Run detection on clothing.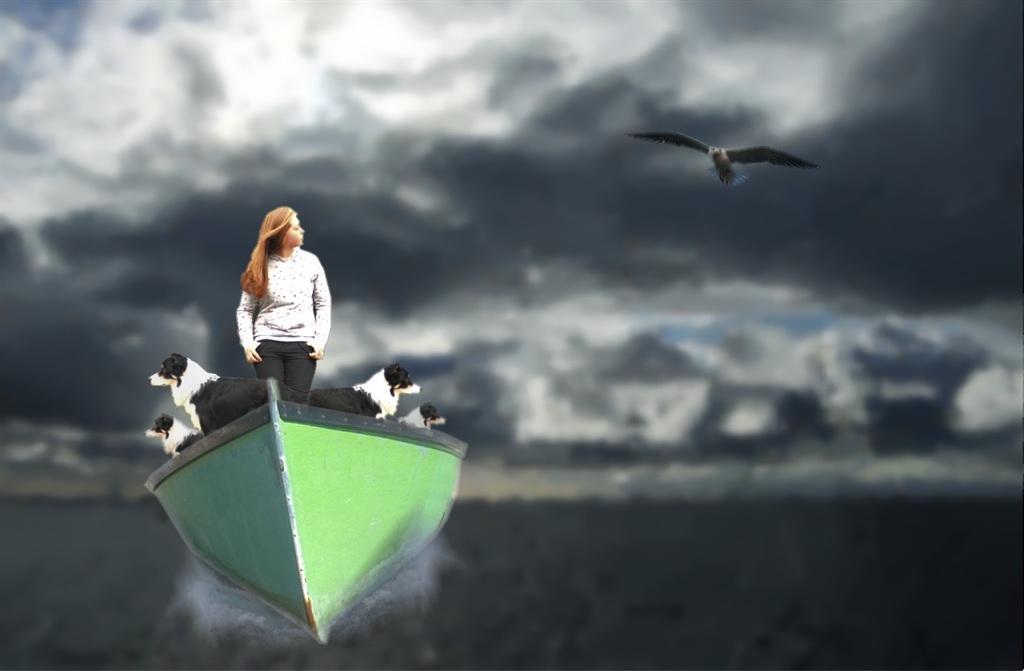
Result: [219,228,320,376].
